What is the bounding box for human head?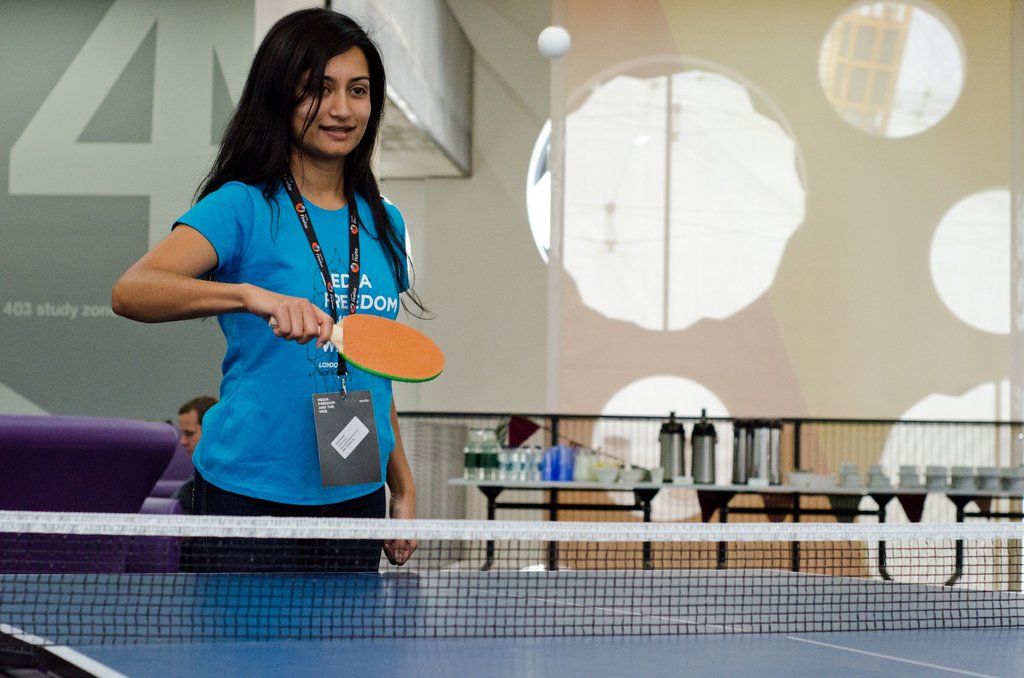
174,394,220,458.
